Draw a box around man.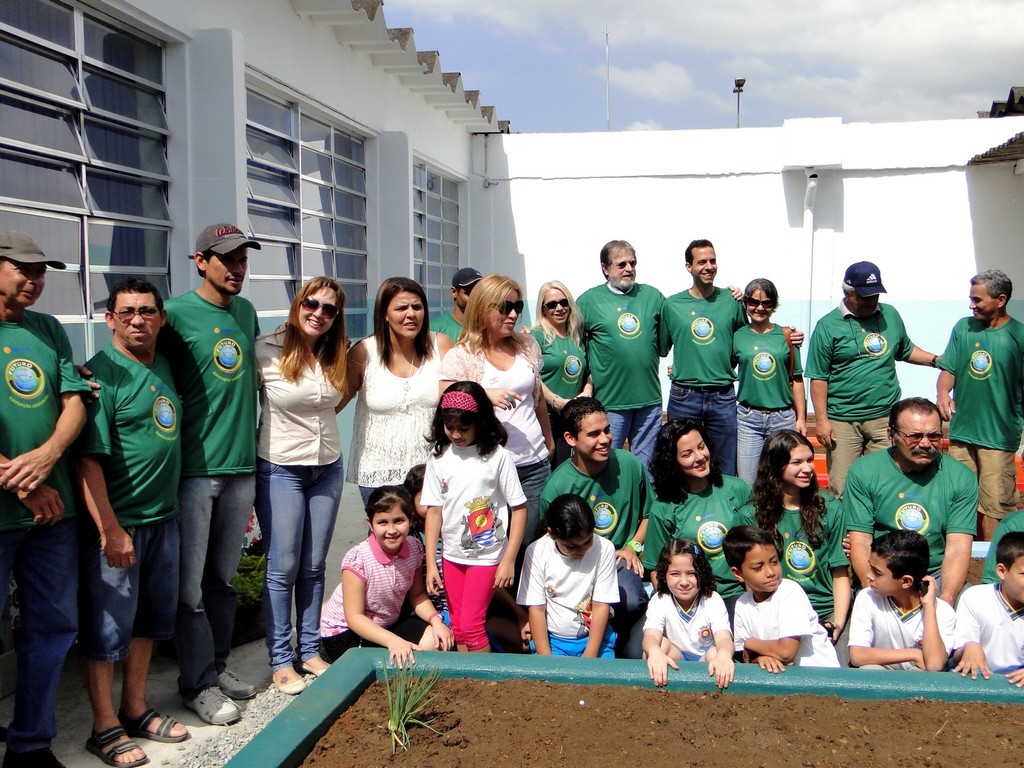
x1=64 y1=273 x2=193 y2=764.
